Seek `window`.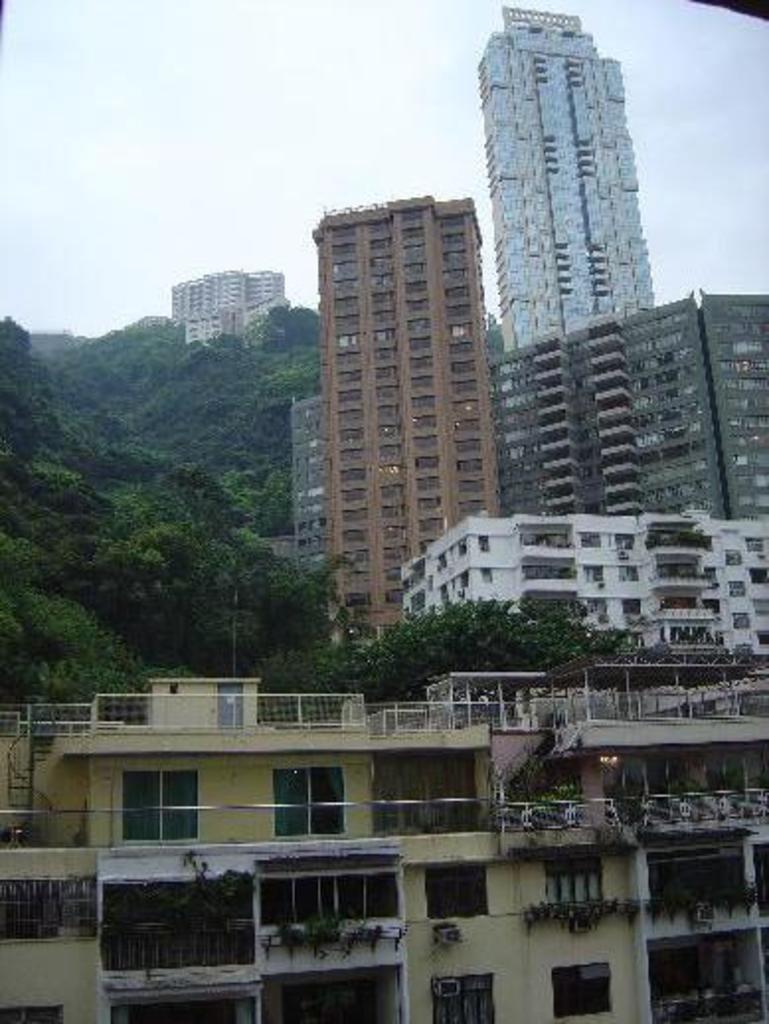
455/567/469/591.
